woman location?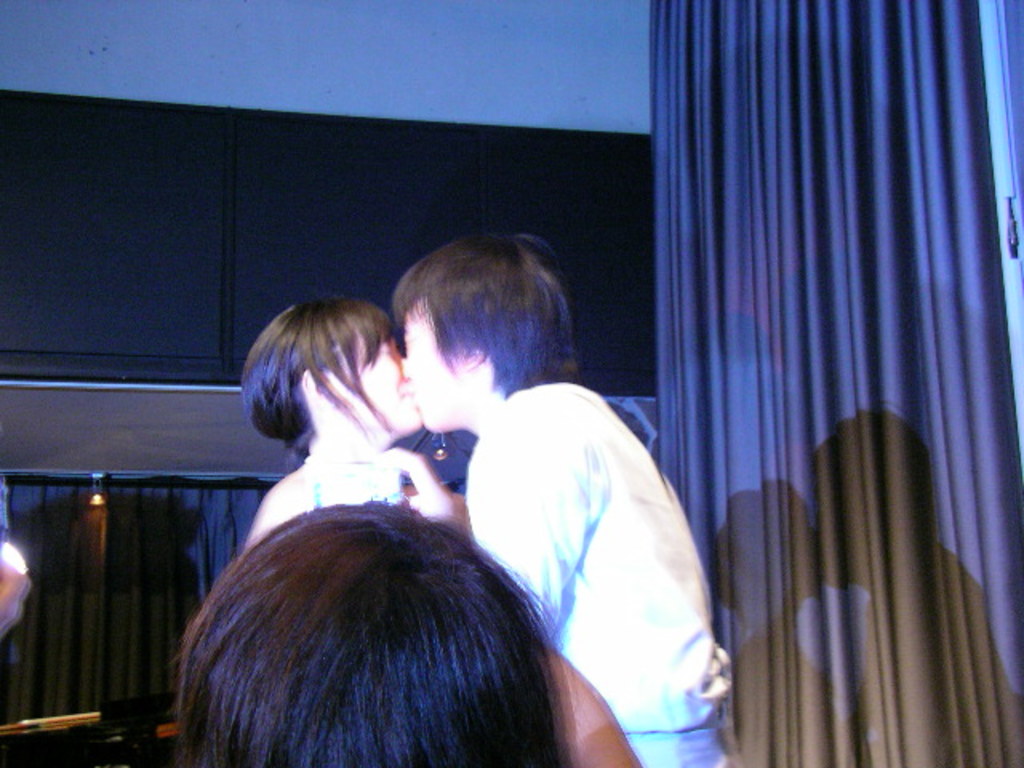
detection(232, 299, 467, 539)
